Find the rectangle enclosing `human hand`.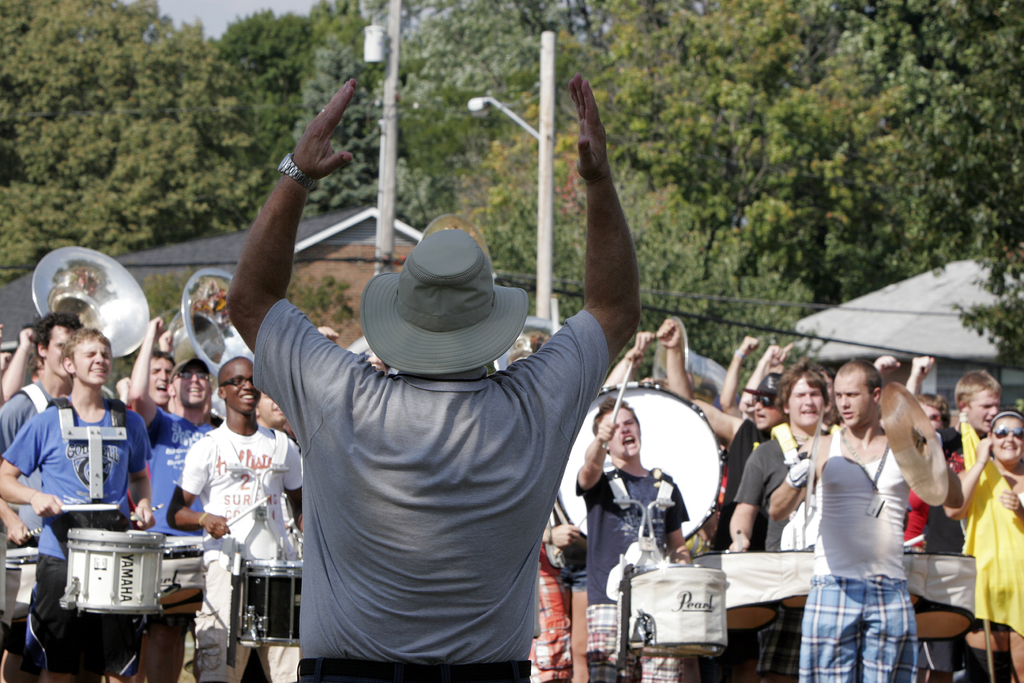
(x1=270, y1=85, x2=358, y2=196).
